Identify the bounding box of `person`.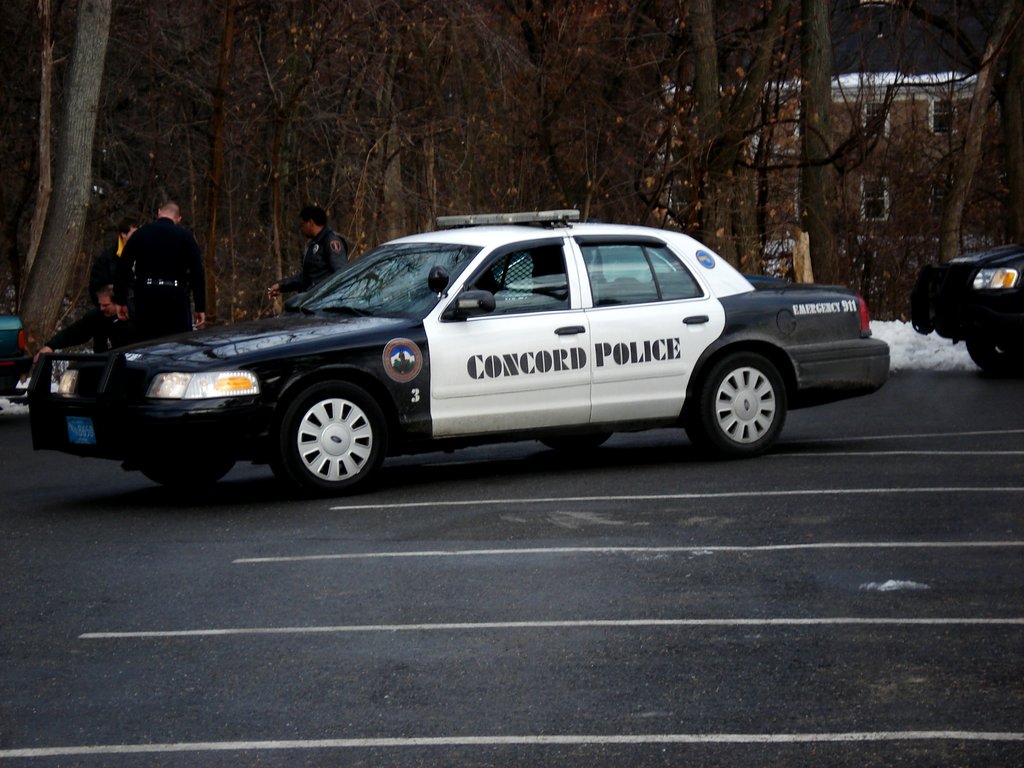
select_region(269, 206, 347, 298).
